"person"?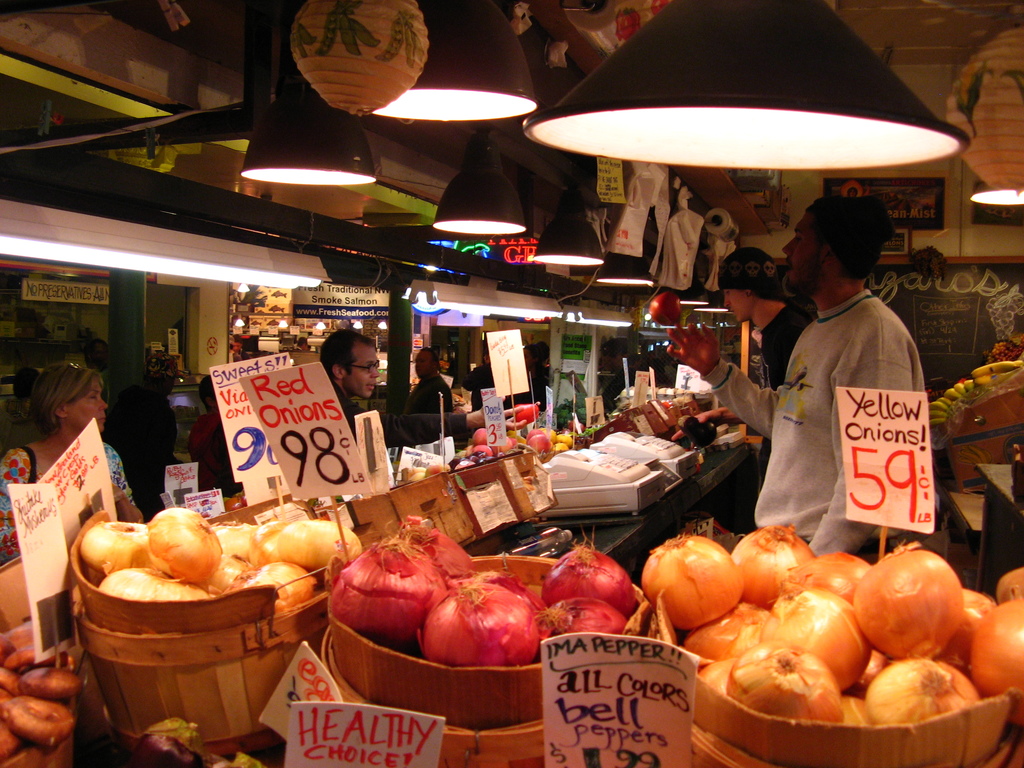
pyautogui.locateOnScreen(663, 249, 807, 504)
